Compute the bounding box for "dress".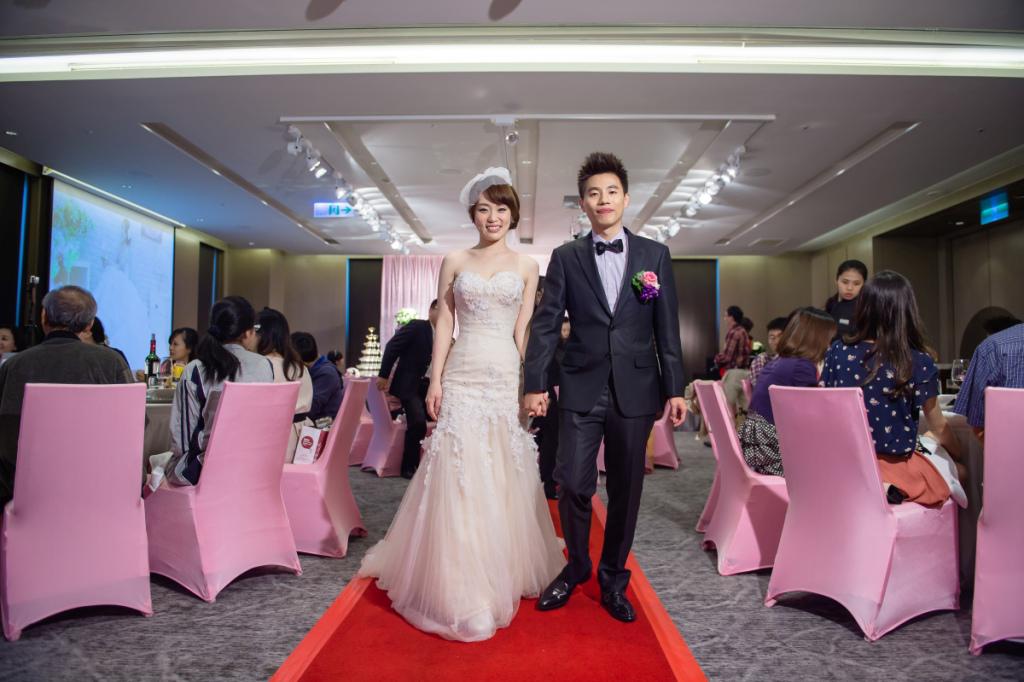
<box>732,368,747,414</box>.
